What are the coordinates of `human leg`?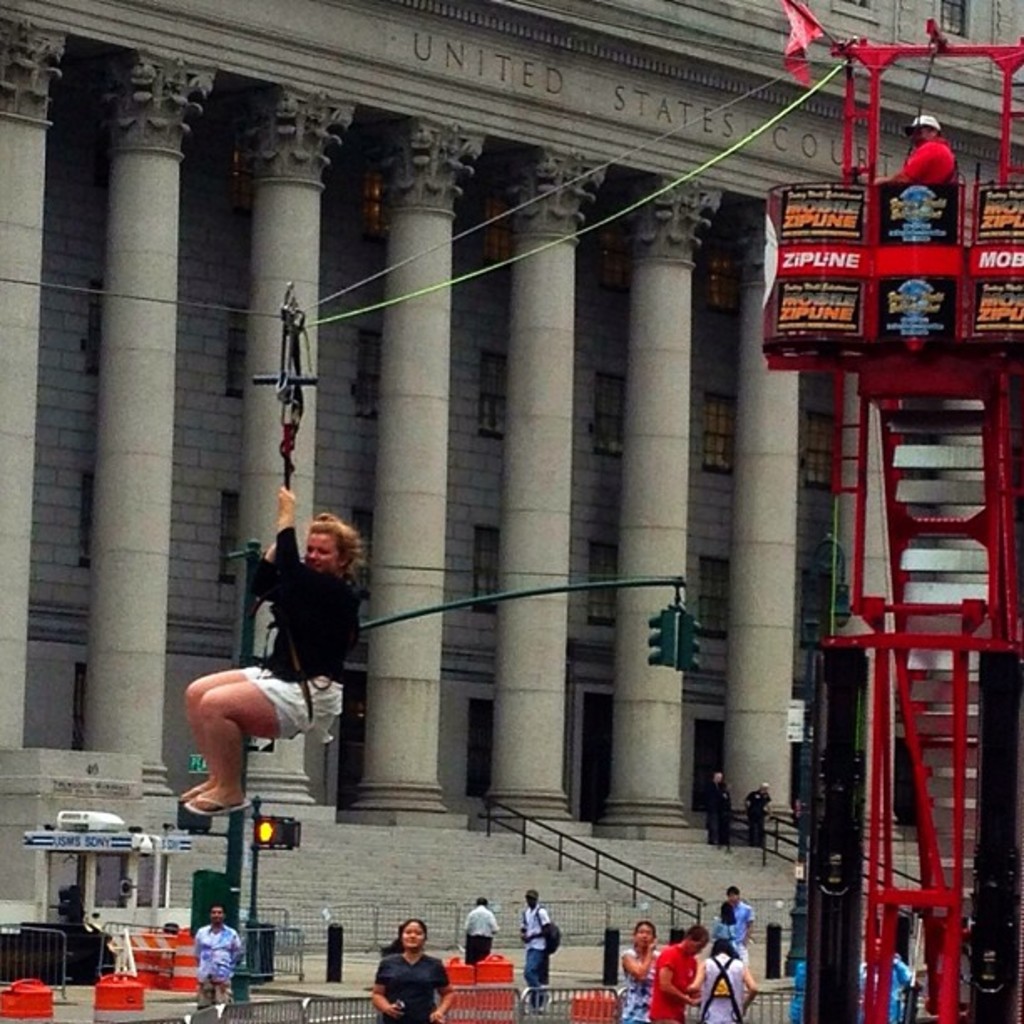
bbox=[186, 681, 340, 817].
